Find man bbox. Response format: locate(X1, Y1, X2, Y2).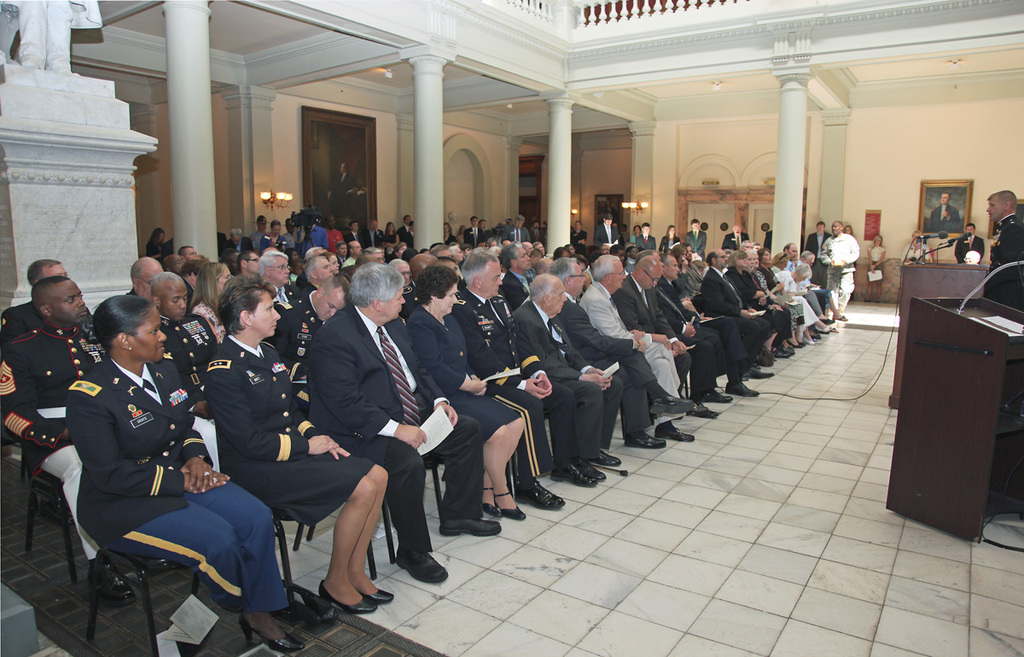
locate(633, 221, 657, 251).
